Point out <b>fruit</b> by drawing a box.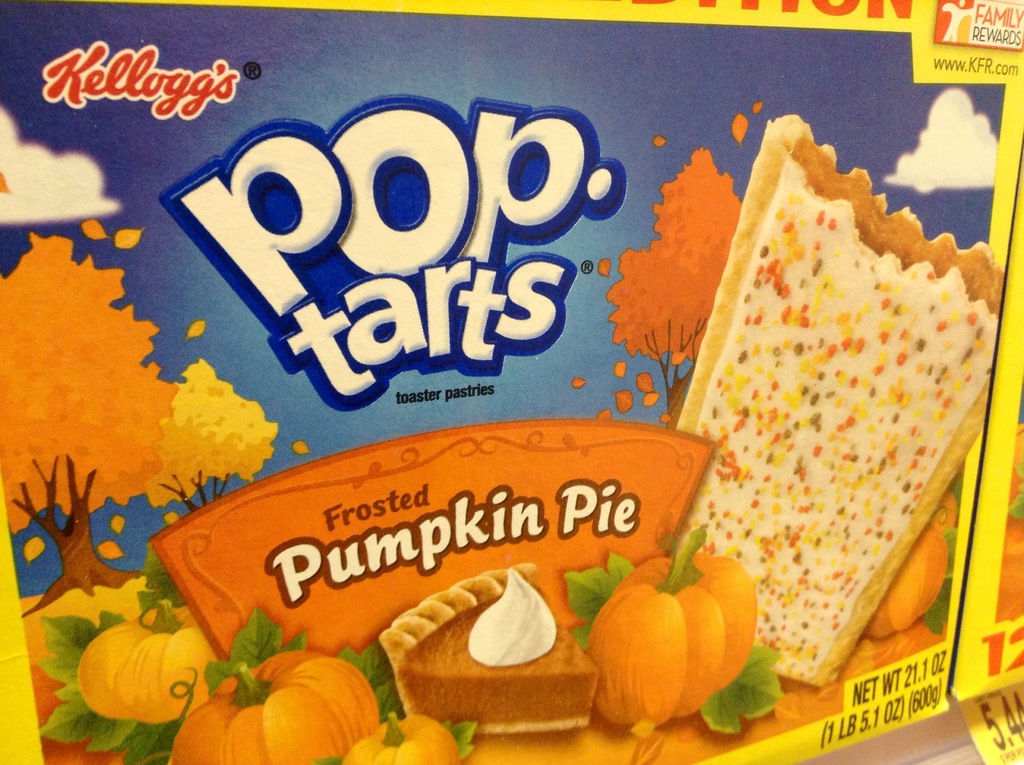
bbox=(164, 648, 387, 764).
